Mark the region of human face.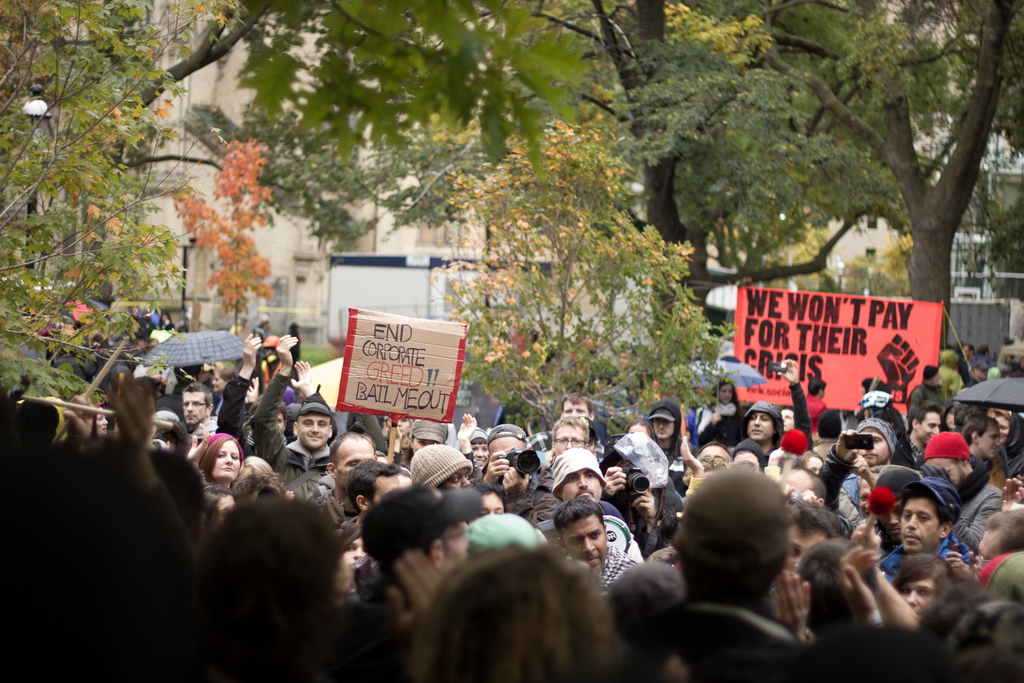
Region: bbox=(560, 509, 607, 561).
